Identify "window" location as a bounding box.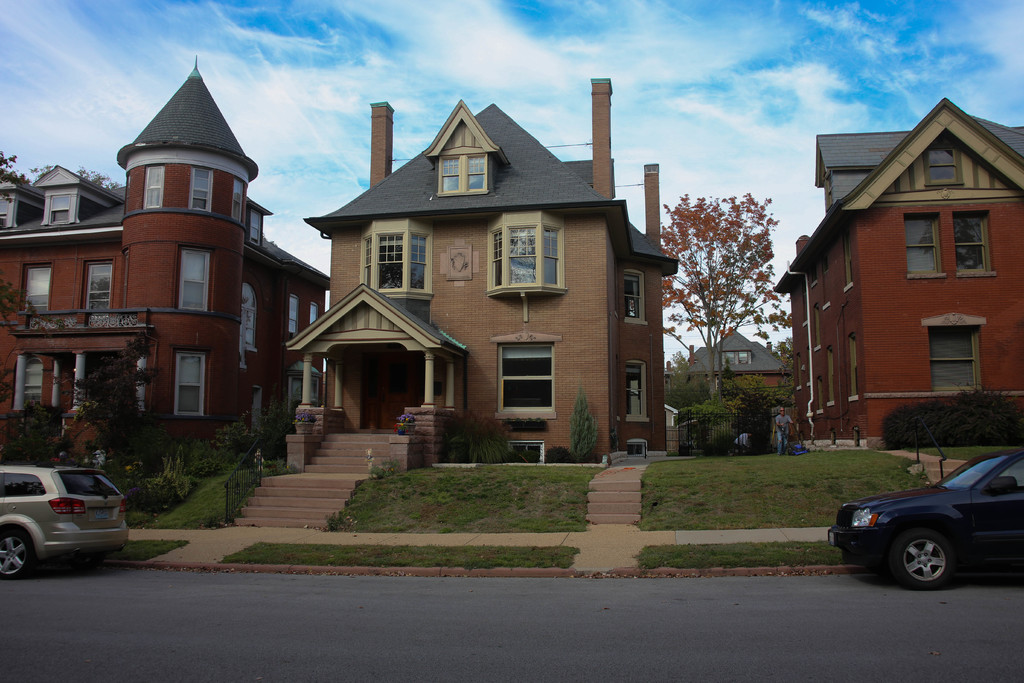
{"left": 621, "top": 359, "right": 648, "bottom": 424}.
